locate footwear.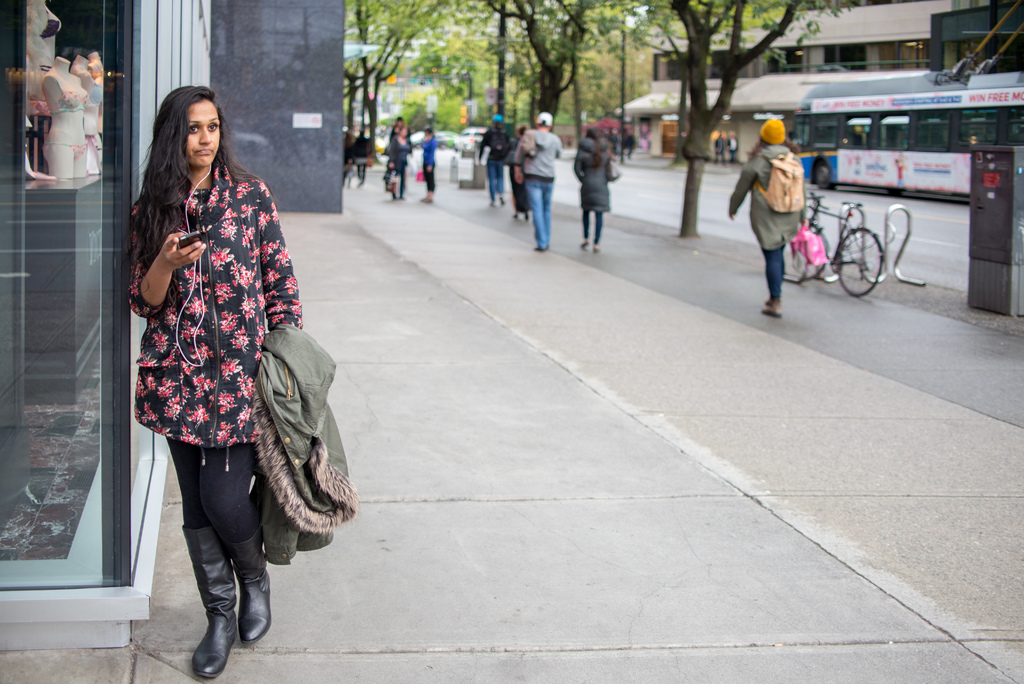
Bounding box: locate(759, 300, 780, 320).
